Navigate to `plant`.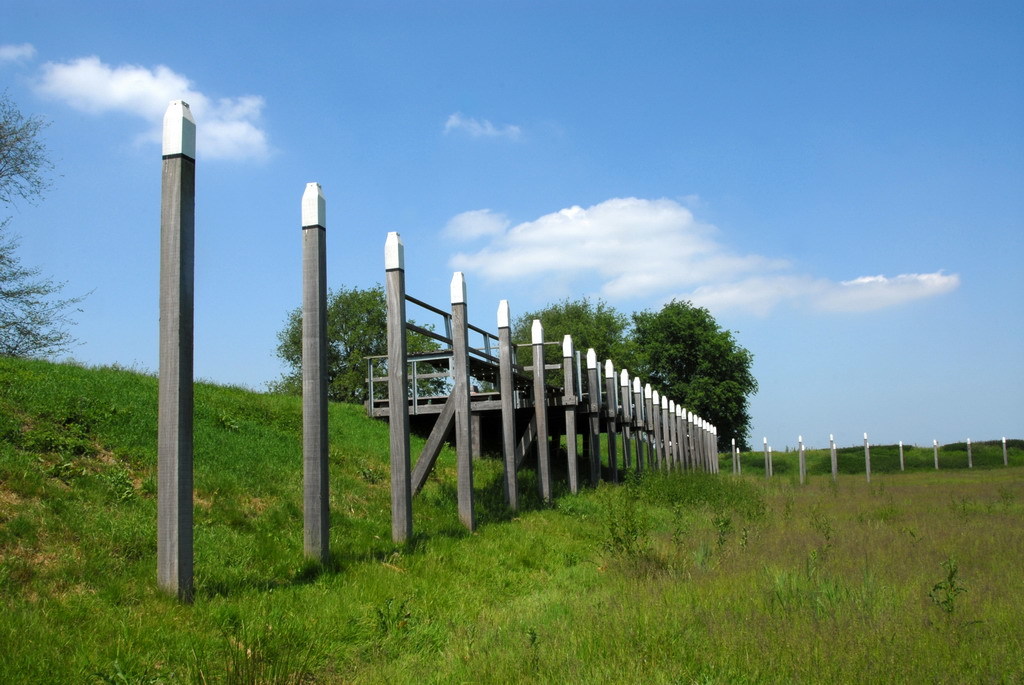
Navigation target: Rect(186, 591, 331, 684).
